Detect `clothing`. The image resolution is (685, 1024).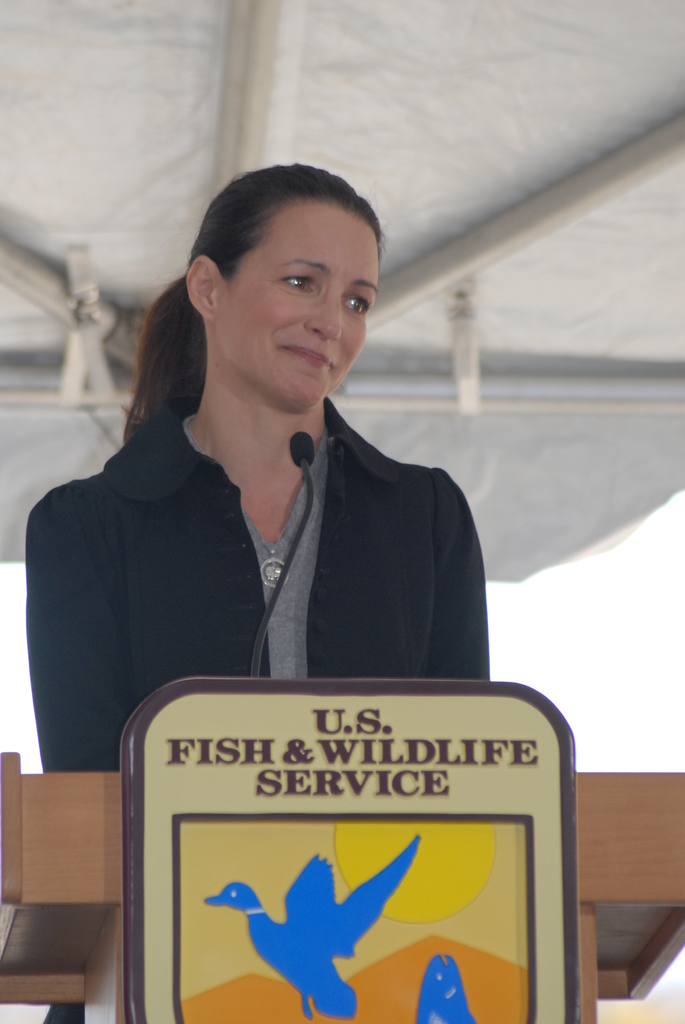
(left=22, top=412, right=487, bottom=1023).
